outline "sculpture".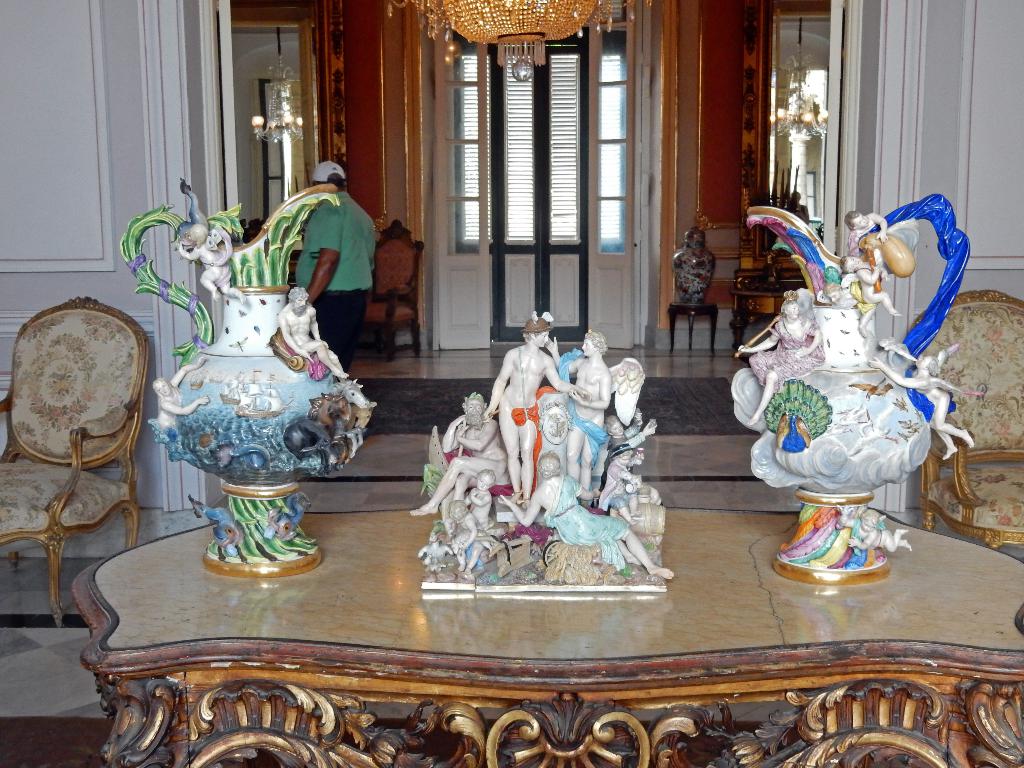
Outline: (186,491,243,556).
